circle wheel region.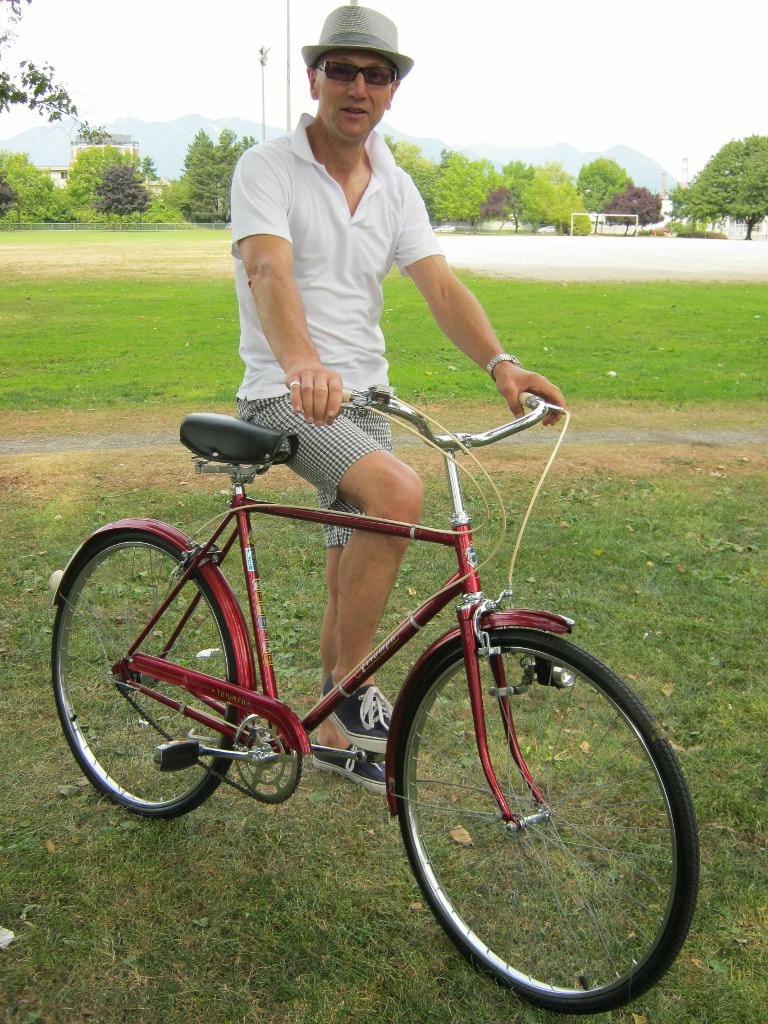
Region: 389 613 688 990.
